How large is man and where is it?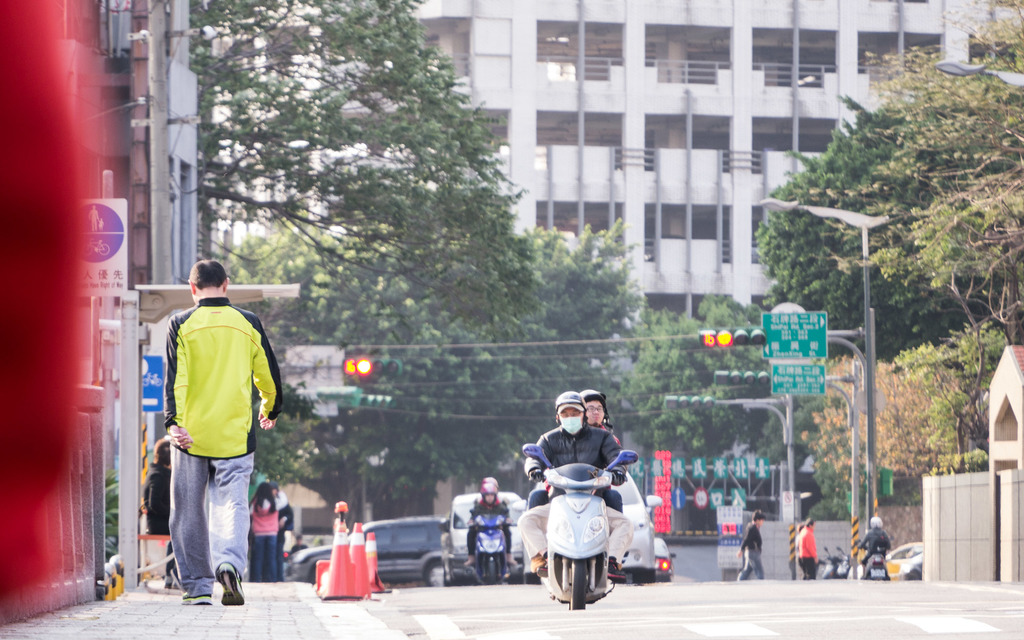
Bounding box: pyautogui.locateOnScreen(139, 436, 170, 535).
